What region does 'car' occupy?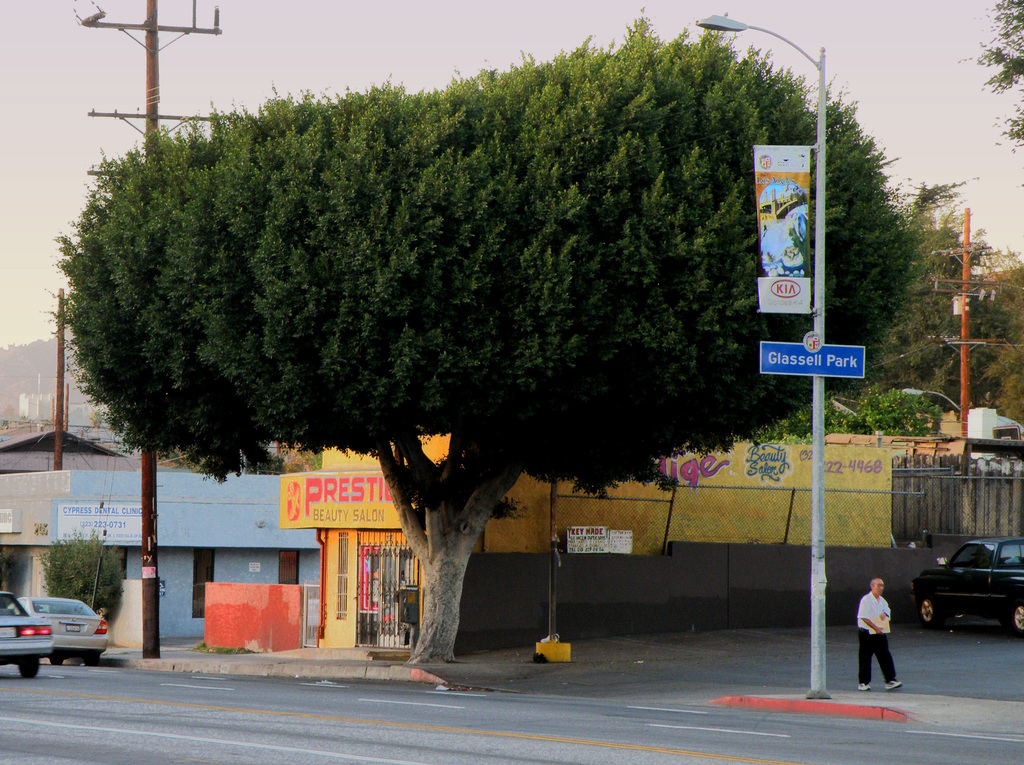
region(5, 594, 106, 666).
